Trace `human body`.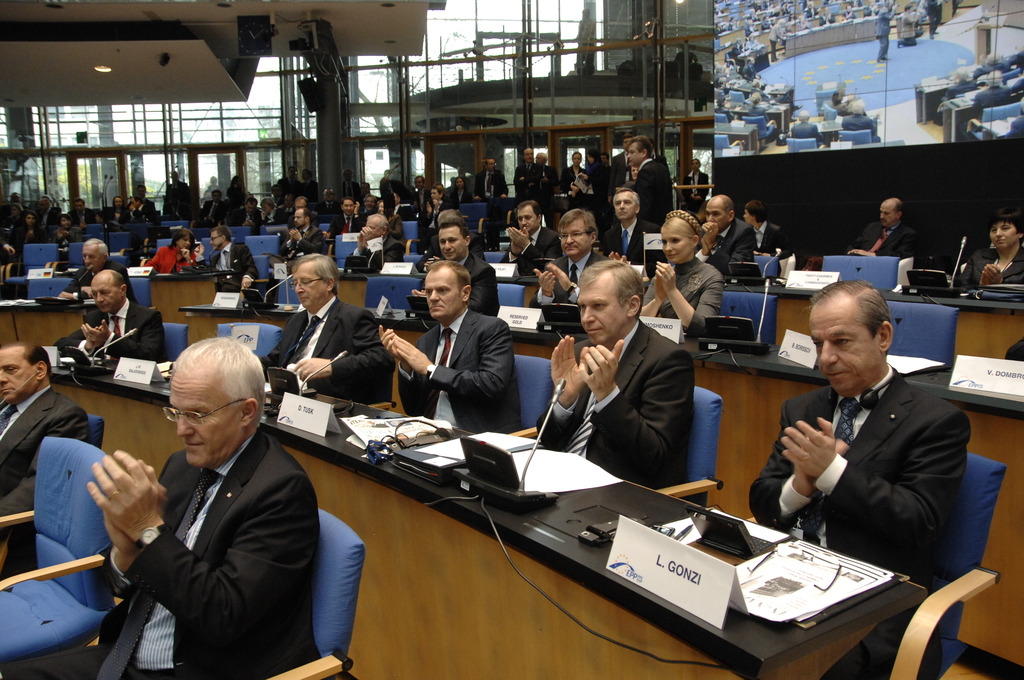
Traced to 870,1,895,60.
